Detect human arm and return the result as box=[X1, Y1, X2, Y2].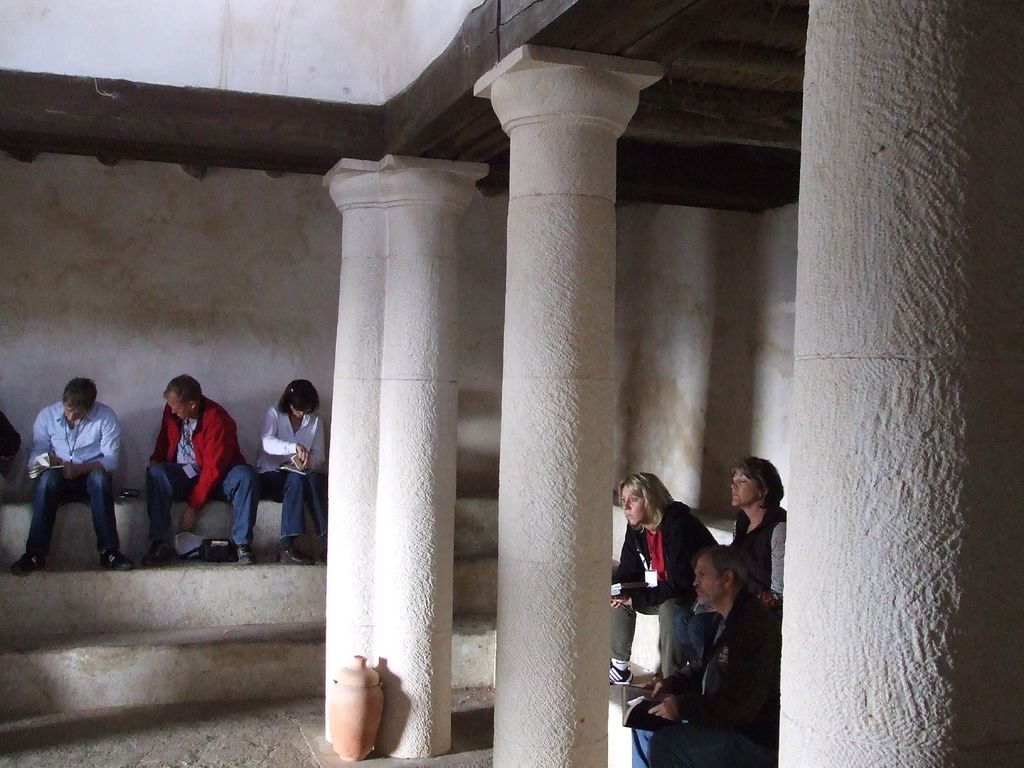
box=[17, 417, 58, 472].
